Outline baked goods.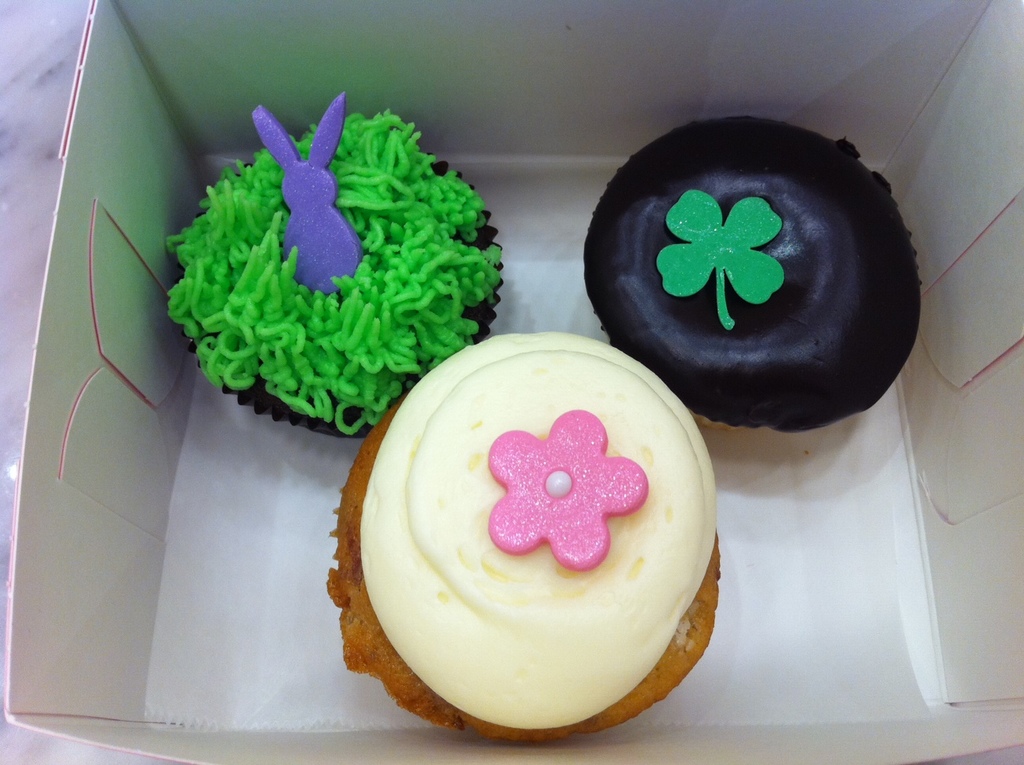
Outline: l=344, t=335, r=713, b=737.
